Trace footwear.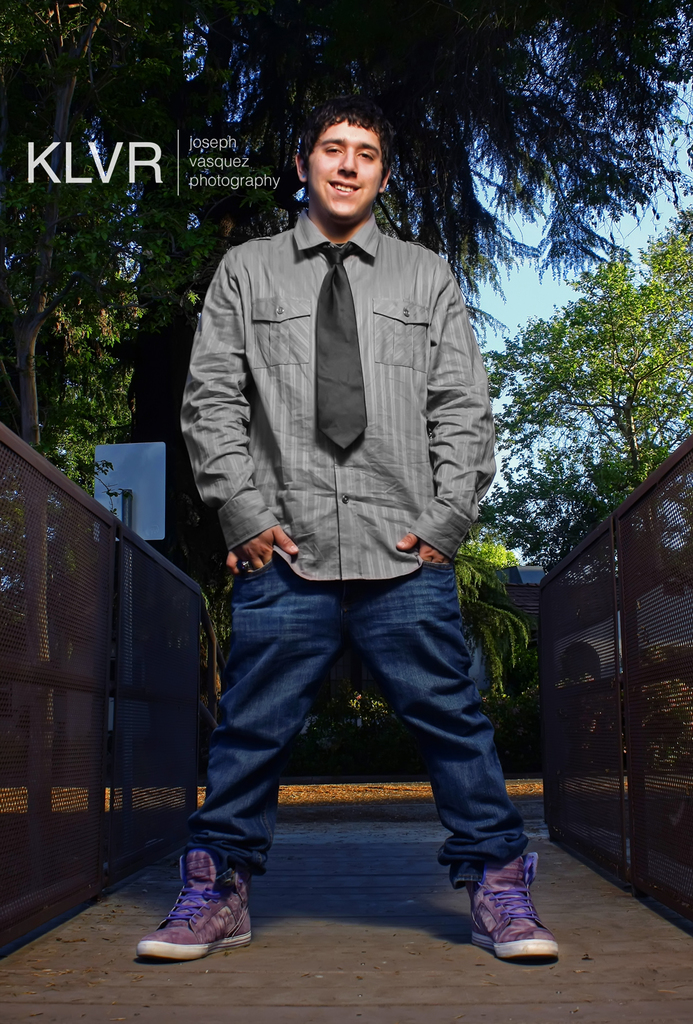
Traced to (137,847,259,964).
